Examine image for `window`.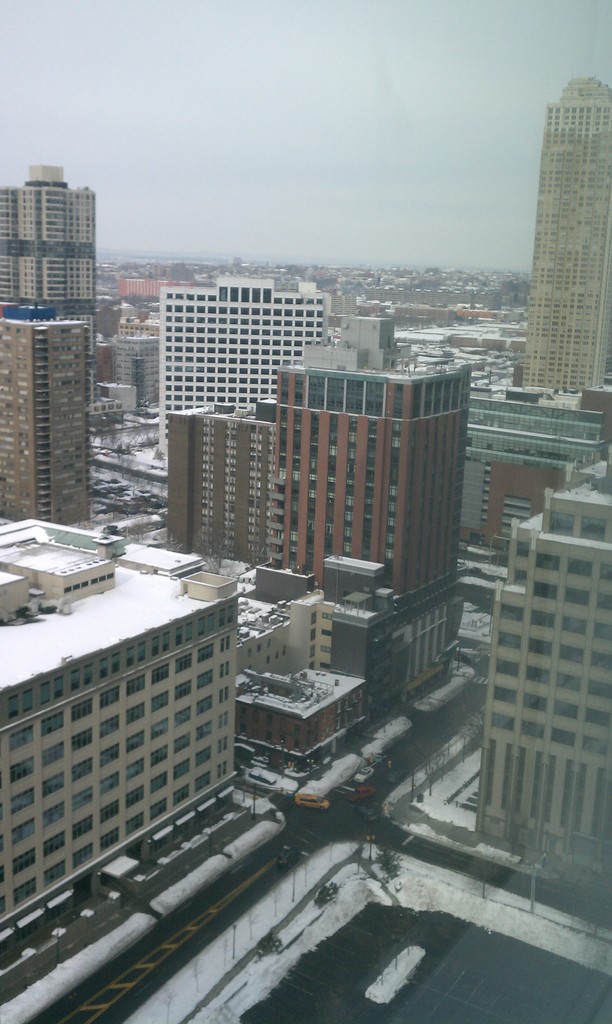
Examination result: x1=151 y1=637 x2=160 y2=659.
